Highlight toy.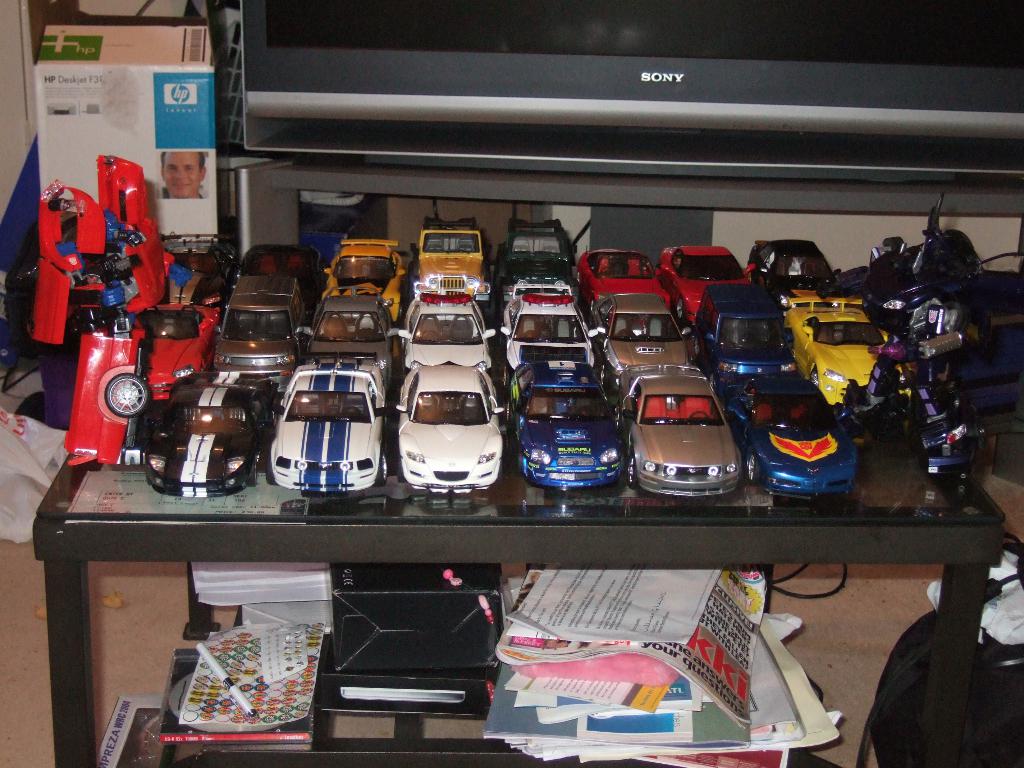
Highlighted region: bbox(295, 232, 411, 342).
